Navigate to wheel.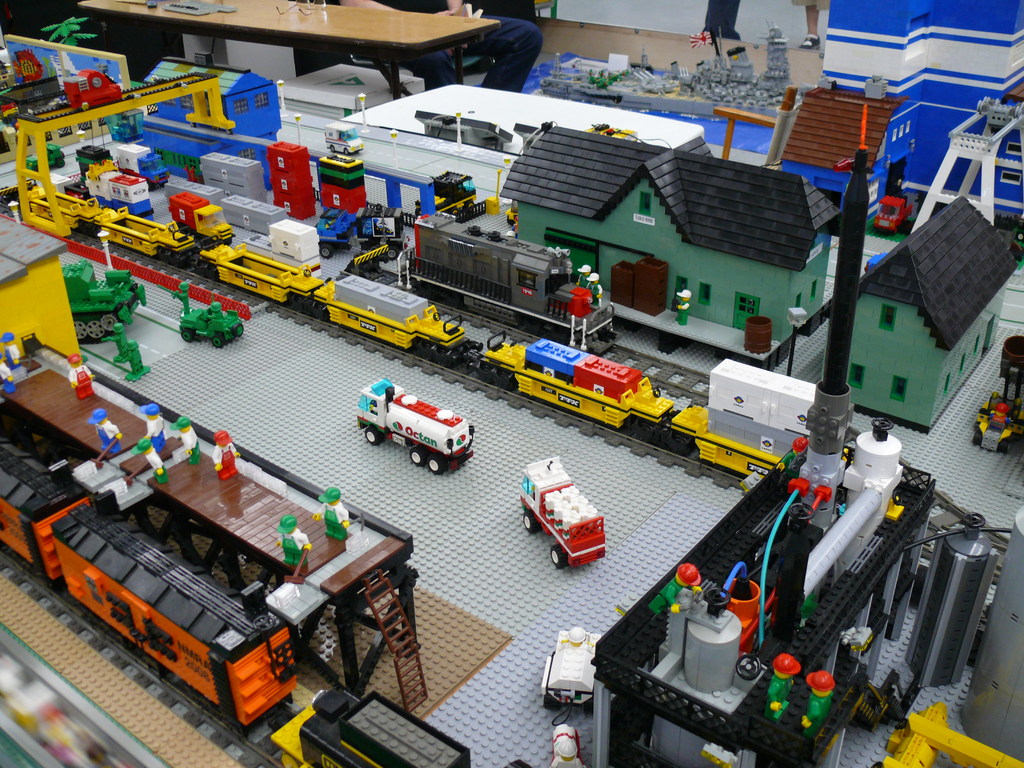
Navigation target: 524/508/540/535.
